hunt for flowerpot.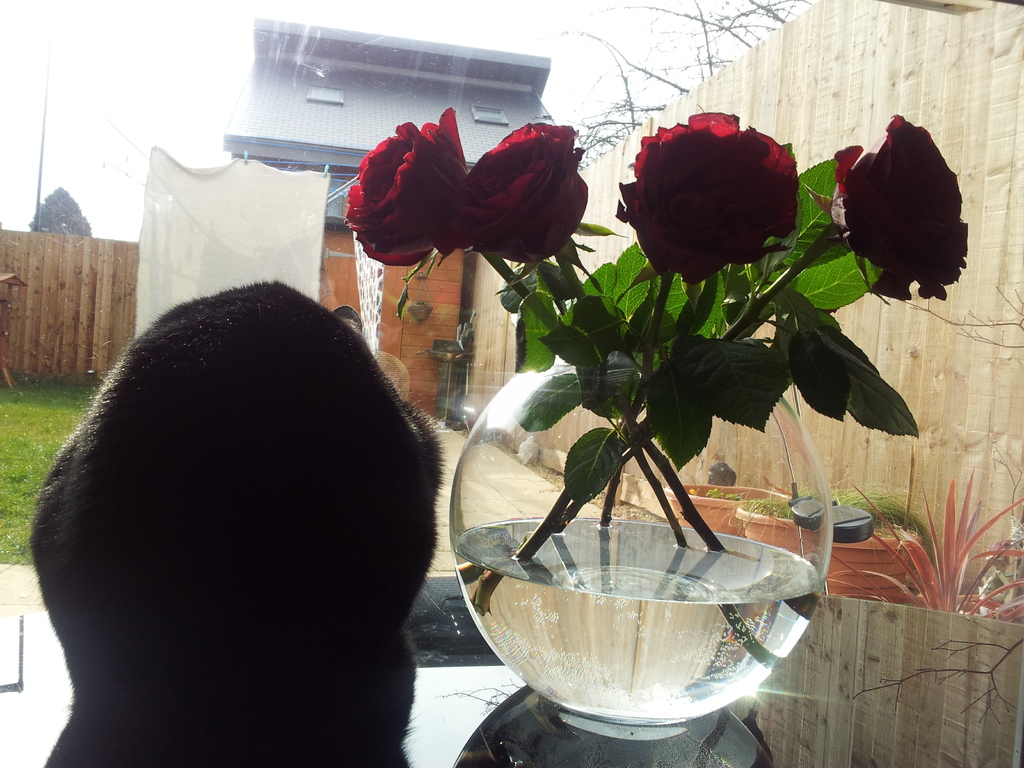
Hunted down at (658,479,790,536).
